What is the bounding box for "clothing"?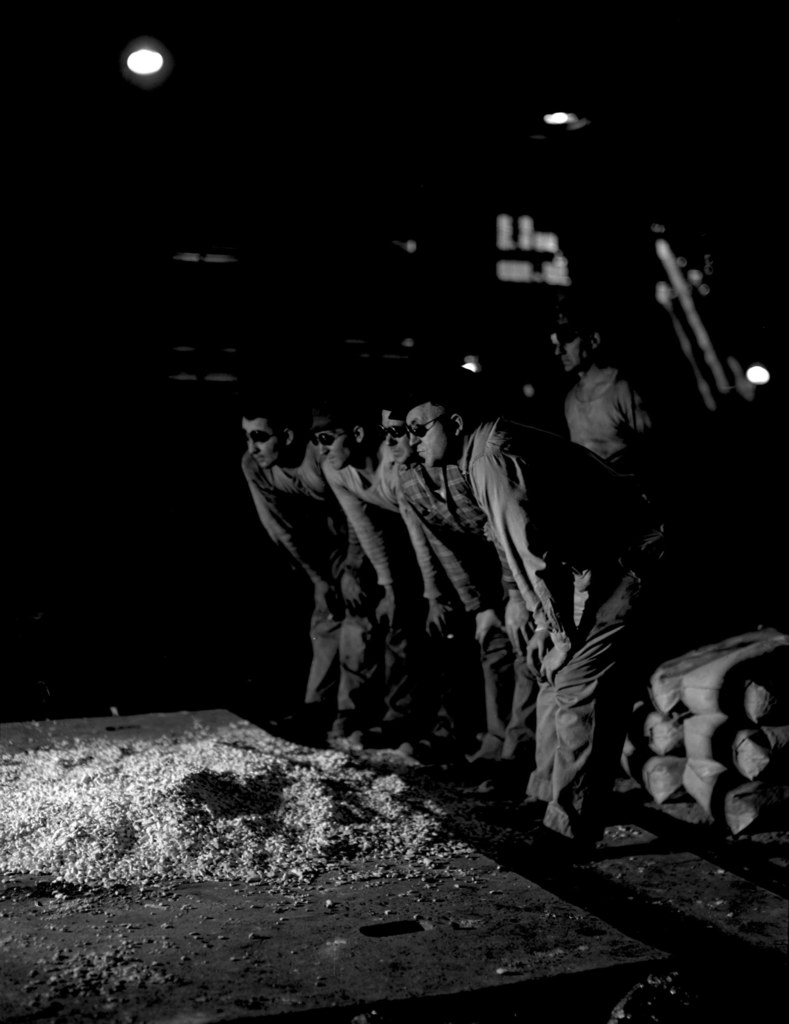
left=222, top=440, right=383, bottom=710.
